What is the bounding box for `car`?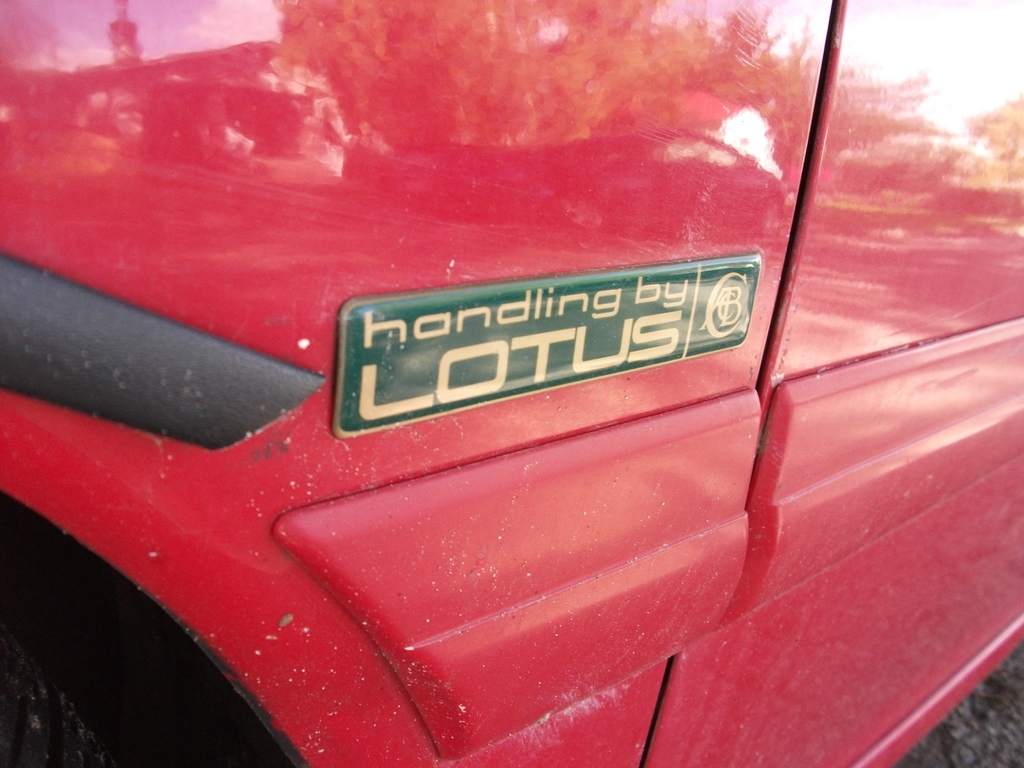
[x1=0, y1=0, x2=1023, y2=767].
